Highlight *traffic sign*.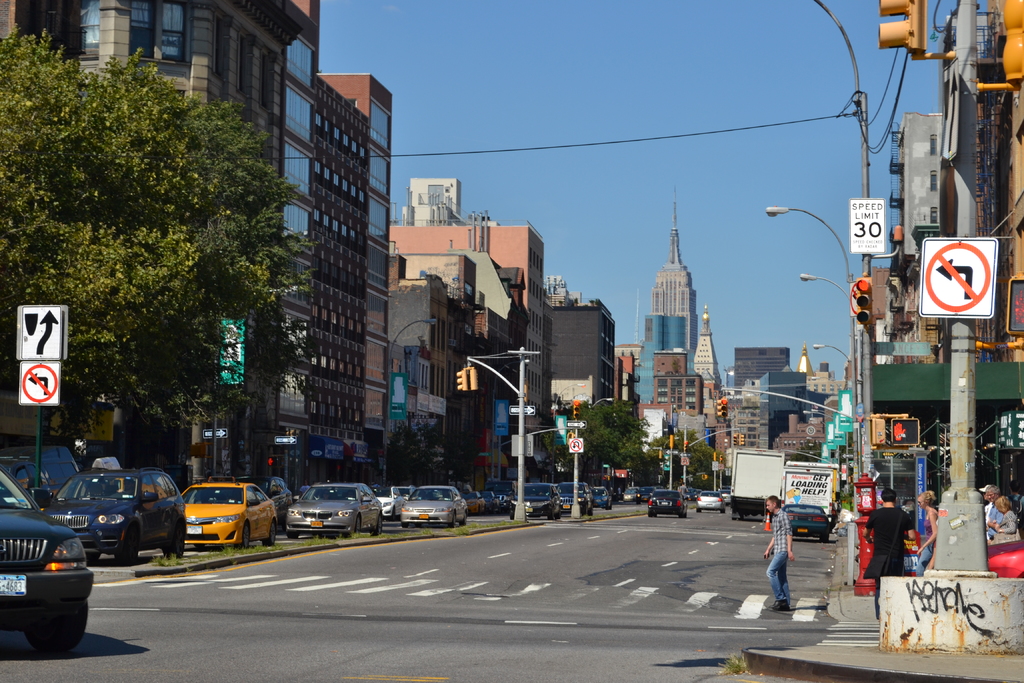
Highlighted region: region(511, 400, 540, 418).
